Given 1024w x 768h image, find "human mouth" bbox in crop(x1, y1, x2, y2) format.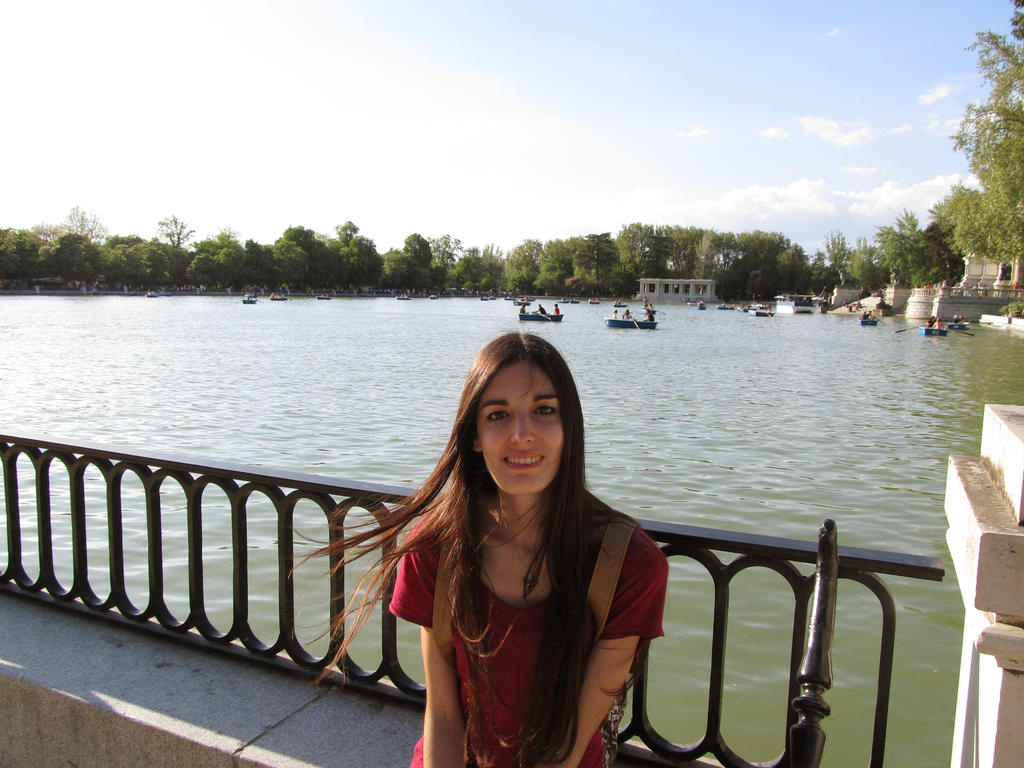
crop(500, 452, 548, 470).
